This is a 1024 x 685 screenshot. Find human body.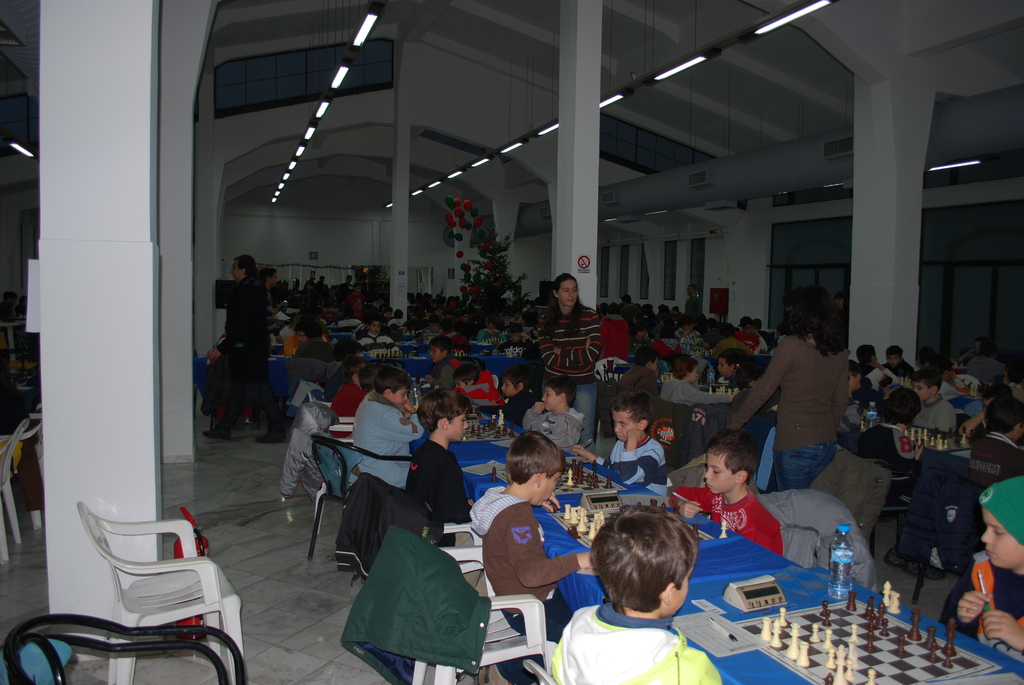
Bounding box: select_region(601, 303, 628, 363).
